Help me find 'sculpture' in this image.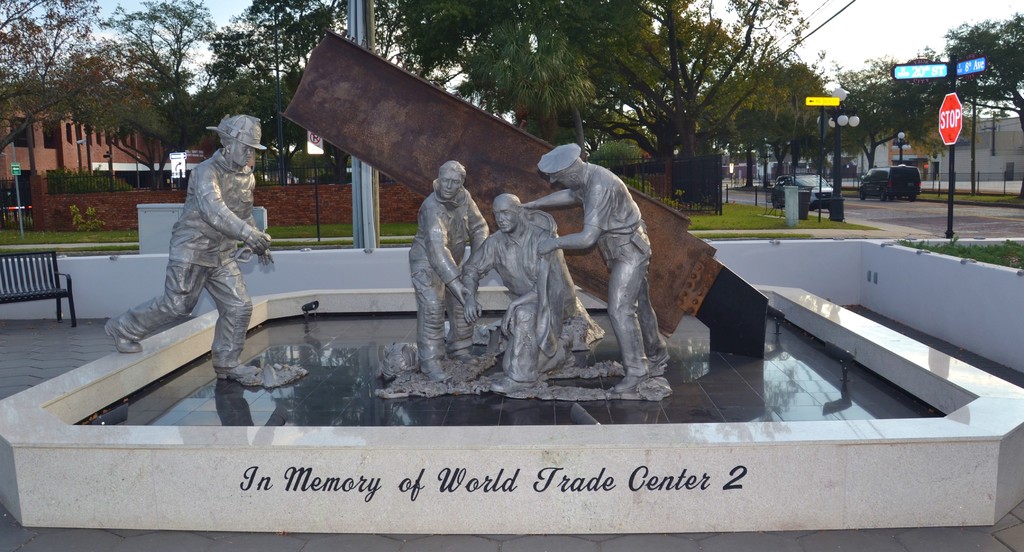
Found it: box(454, 192, 599, 386).
